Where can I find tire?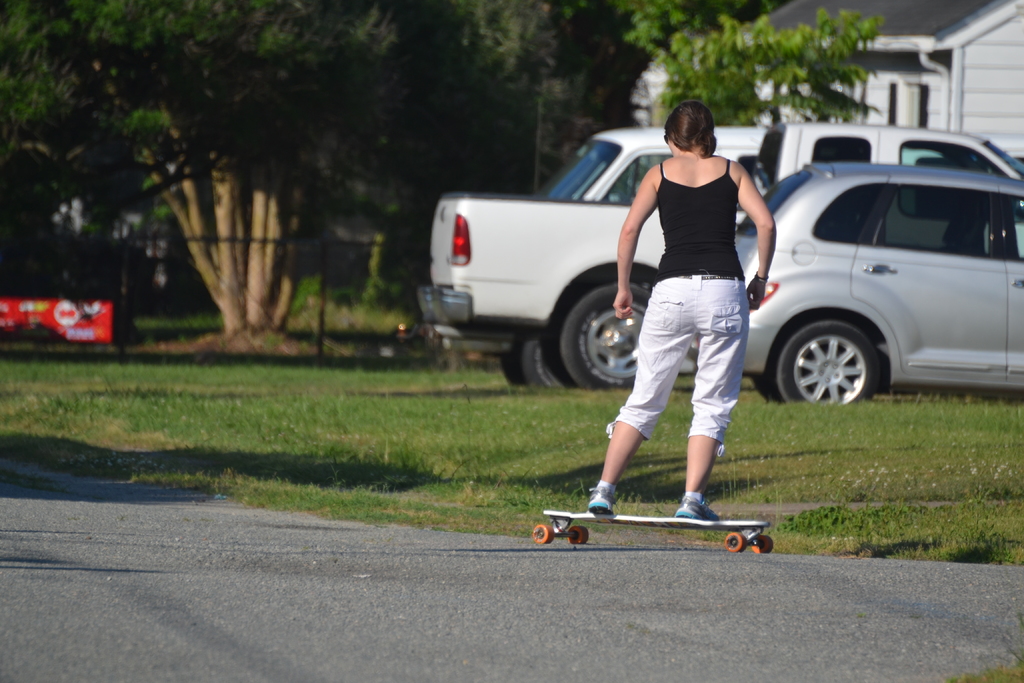
You can find it at x1=725, y1=531, x2=748, y2=552.
